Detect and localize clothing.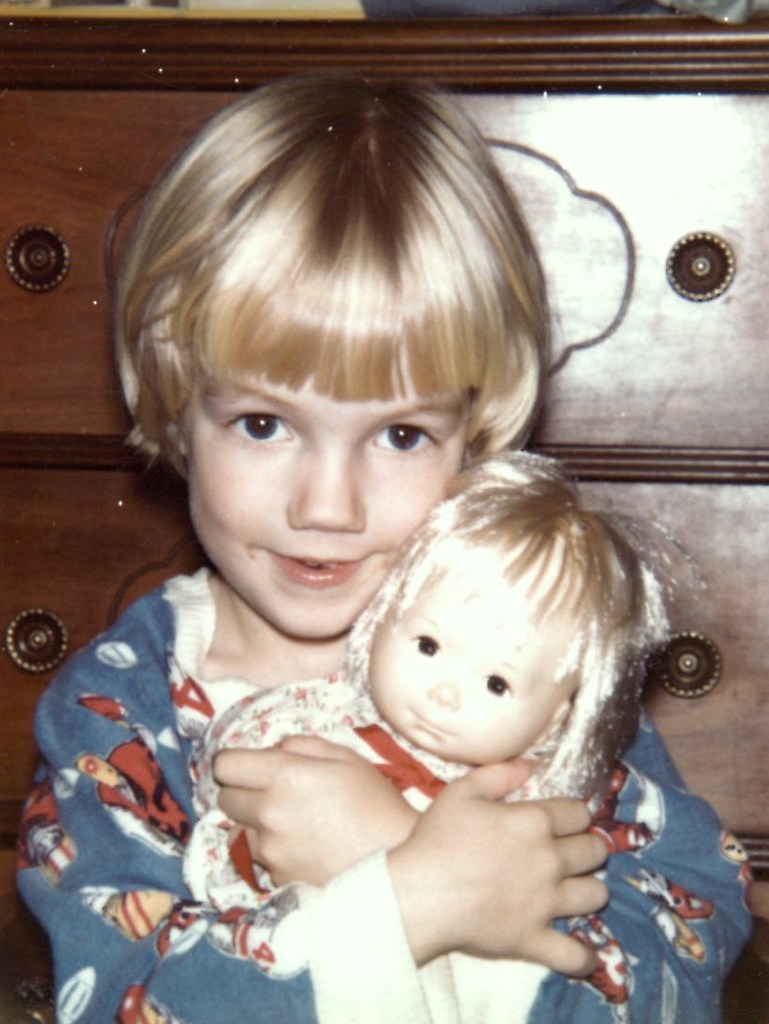
Localized at 14 561 755 1023.
